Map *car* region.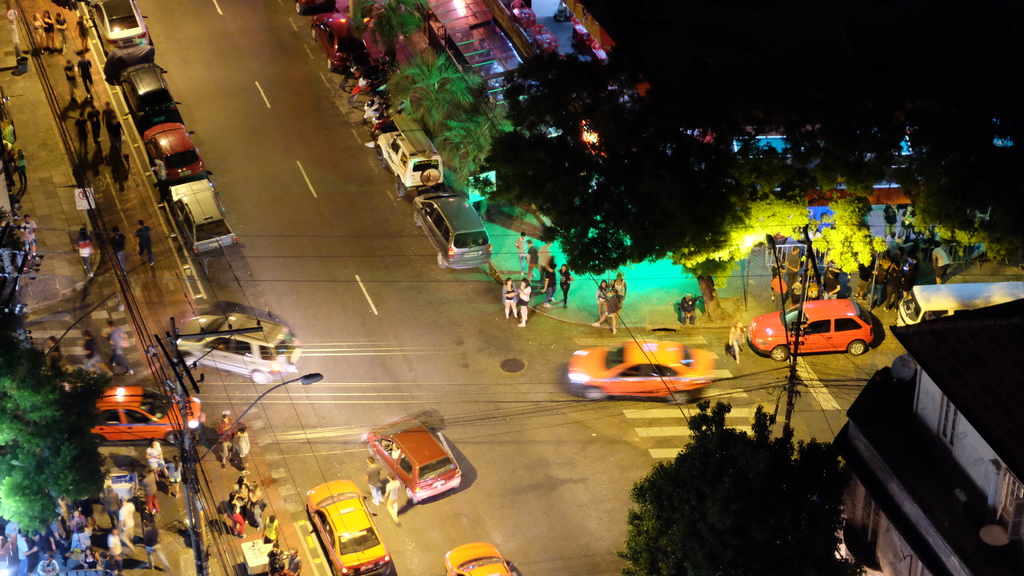
Mapped to (440,538,515,575).
